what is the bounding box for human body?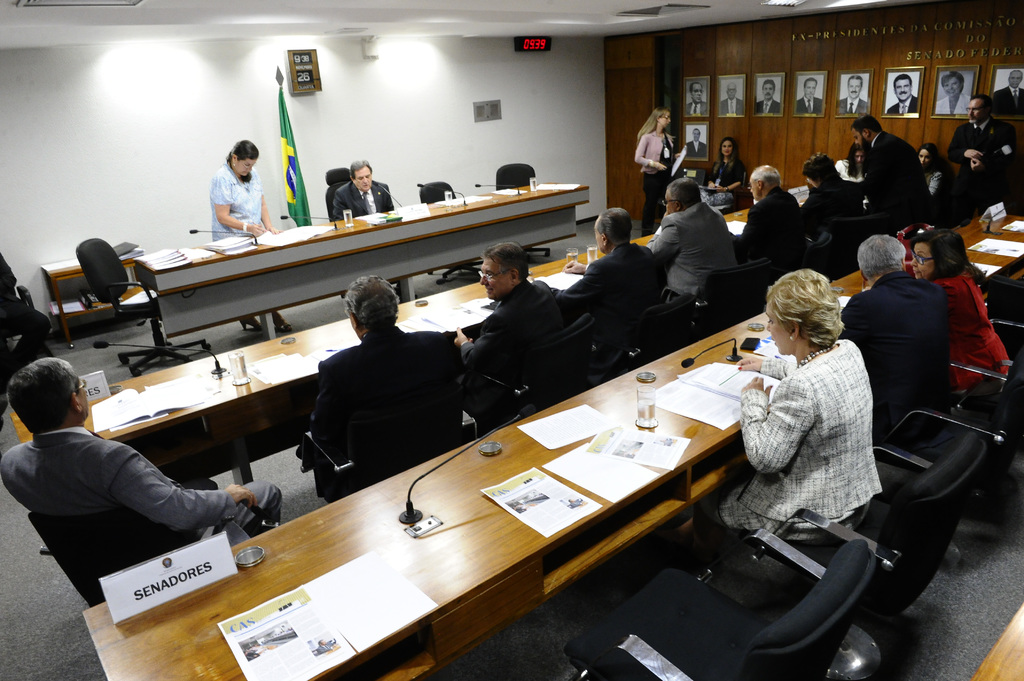
l=686, t=82, r=708, b=115.
